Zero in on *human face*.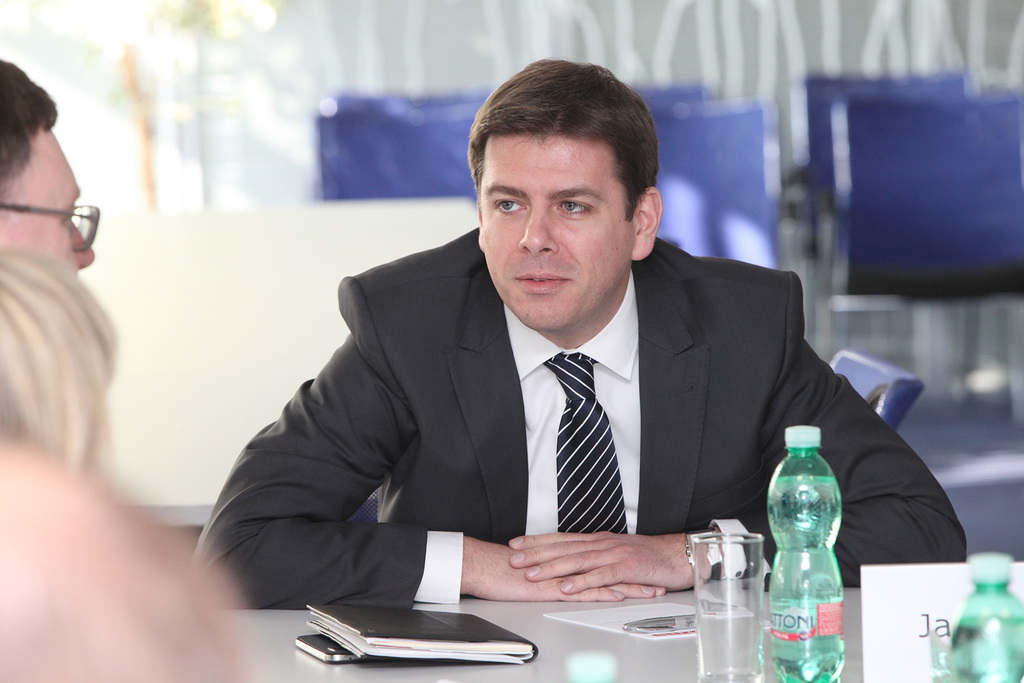
Zeroed in: x1=482 y1=136 x2=635 y2=325.
